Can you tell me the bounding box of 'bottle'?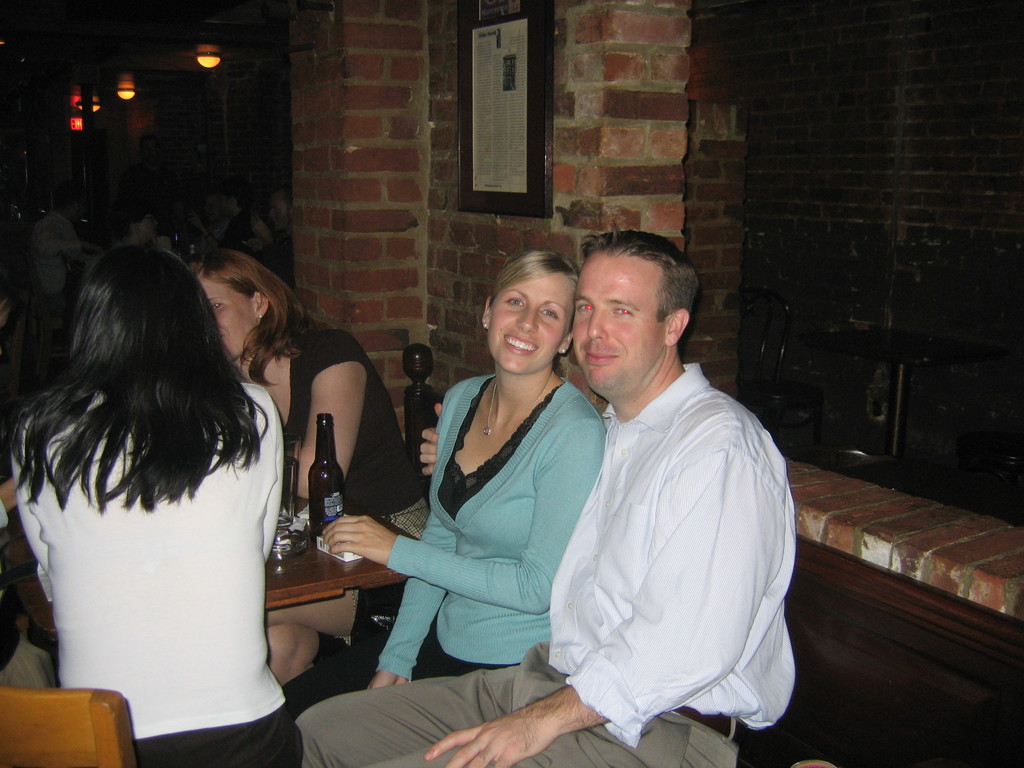
x1=310 y1=412 x2=344 y2=539.
